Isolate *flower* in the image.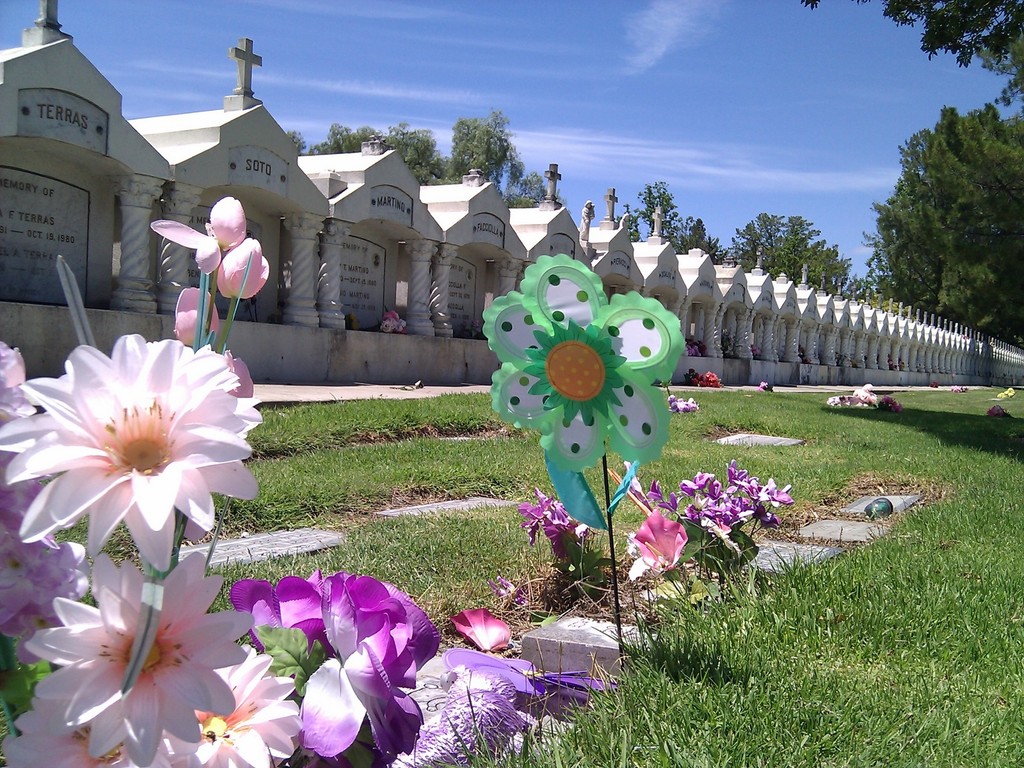
Isolated region: bbox(186, 638, 301, 767).
